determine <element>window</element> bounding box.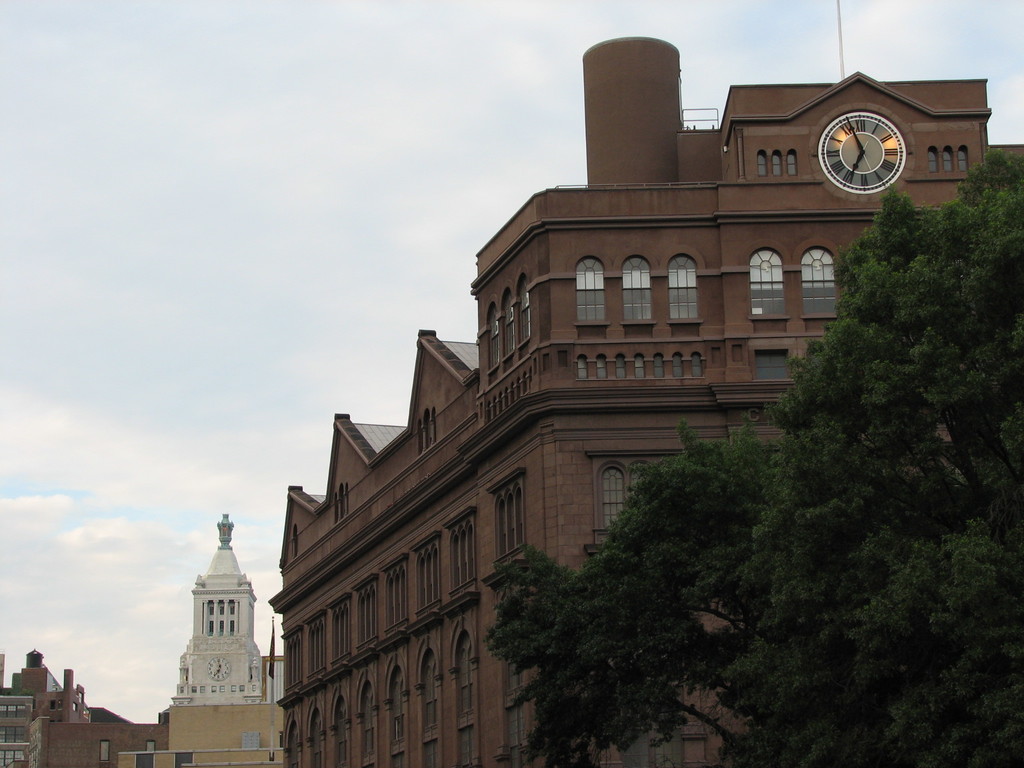
Determined: [773, 150, 780, 172].
